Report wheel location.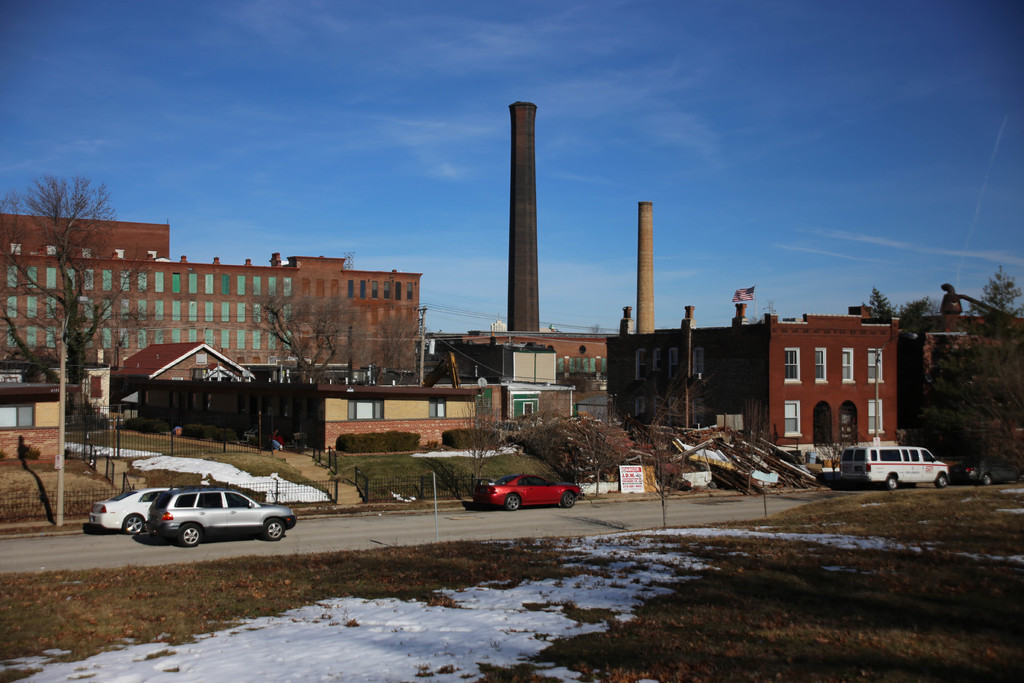
Report: (562, 490, 575, 512).
